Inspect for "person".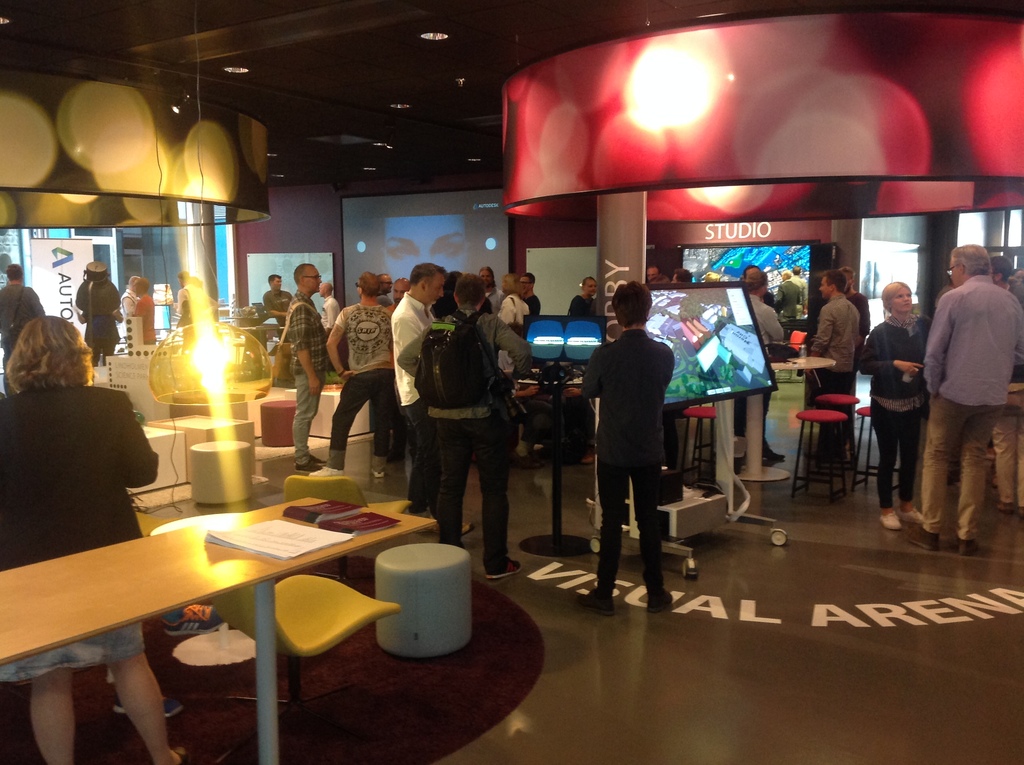
Inspection: {"x1": 726, "y1": 266, "x2": 784, "y2": 469}.
